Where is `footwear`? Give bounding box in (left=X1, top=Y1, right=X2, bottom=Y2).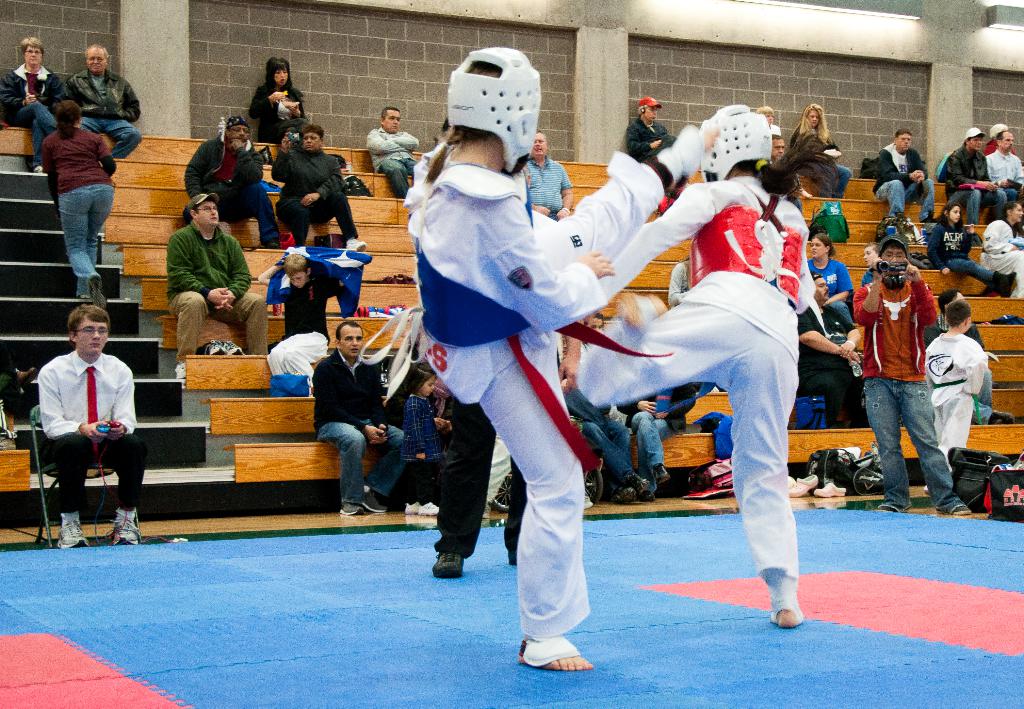
(left=919, top=219, right=936, bottom=227).
